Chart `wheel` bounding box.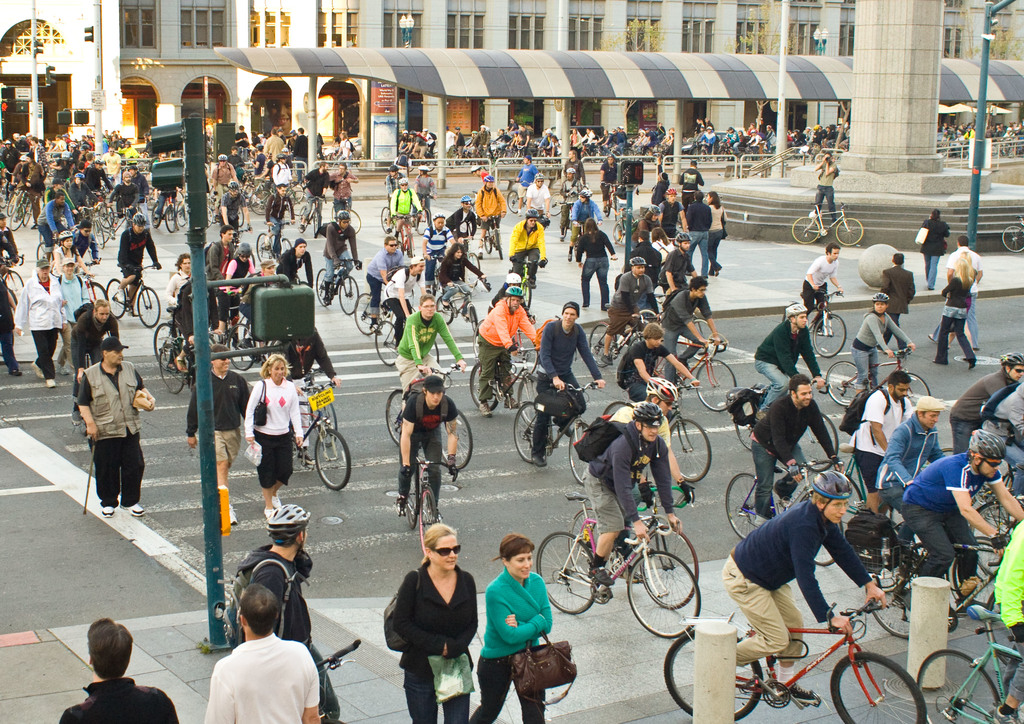
Charted: <region>658, 624, 767, 721</region>.
